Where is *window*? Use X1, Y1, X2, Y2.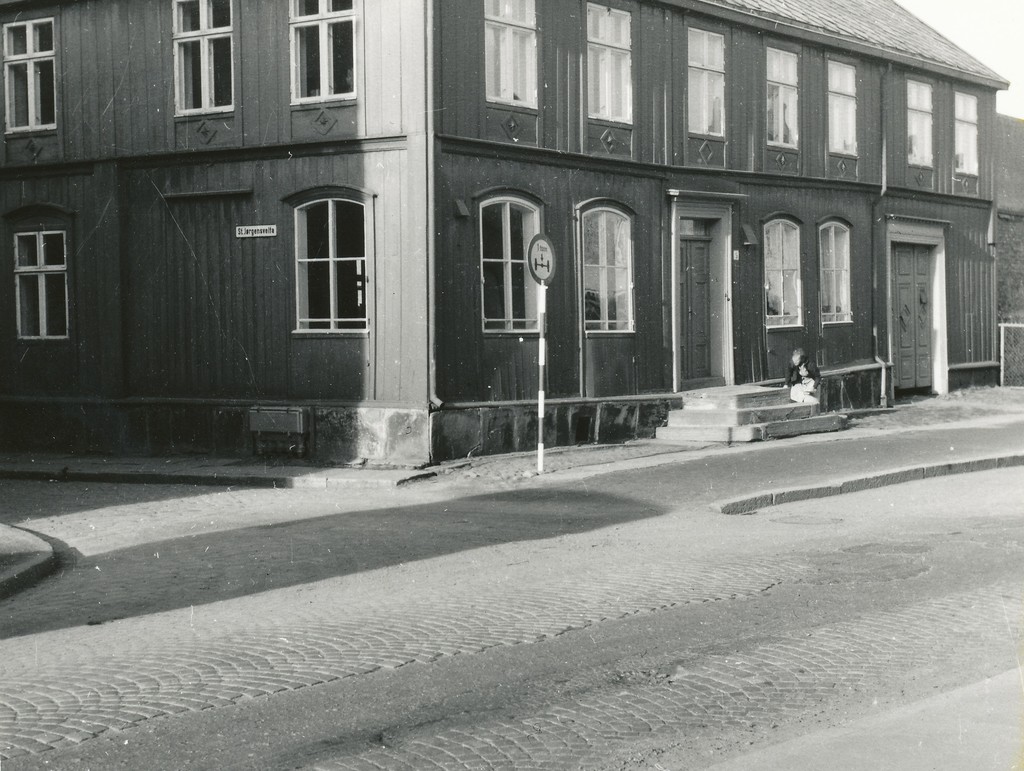
4, 20, 51, 136.
